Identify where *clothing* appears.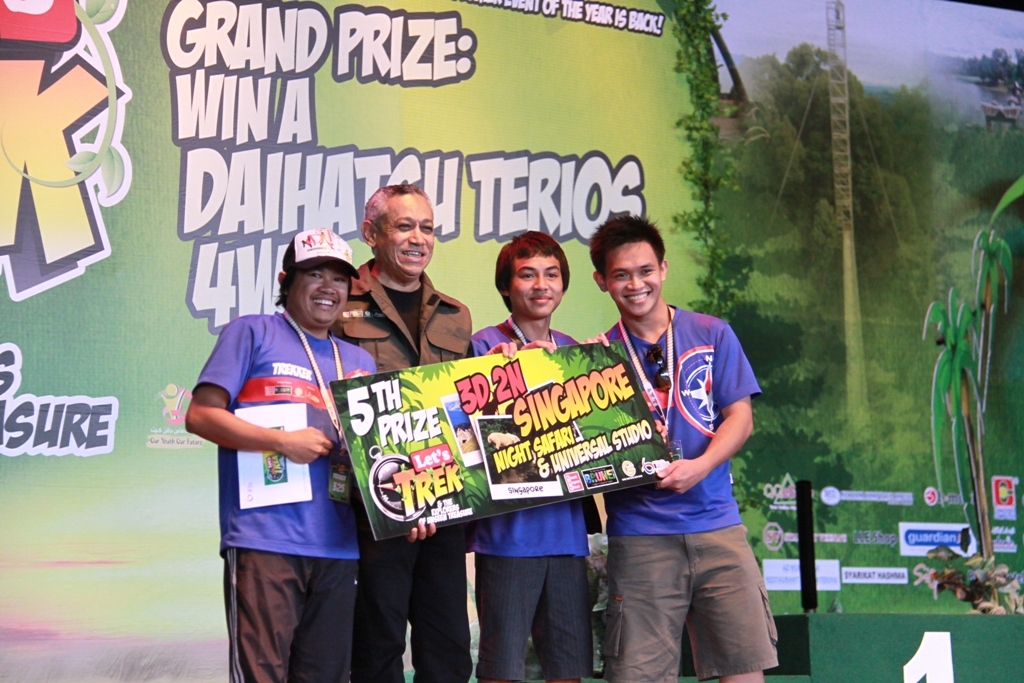
Appears at [x1=602, y1=297, x2=783, y2=682].
